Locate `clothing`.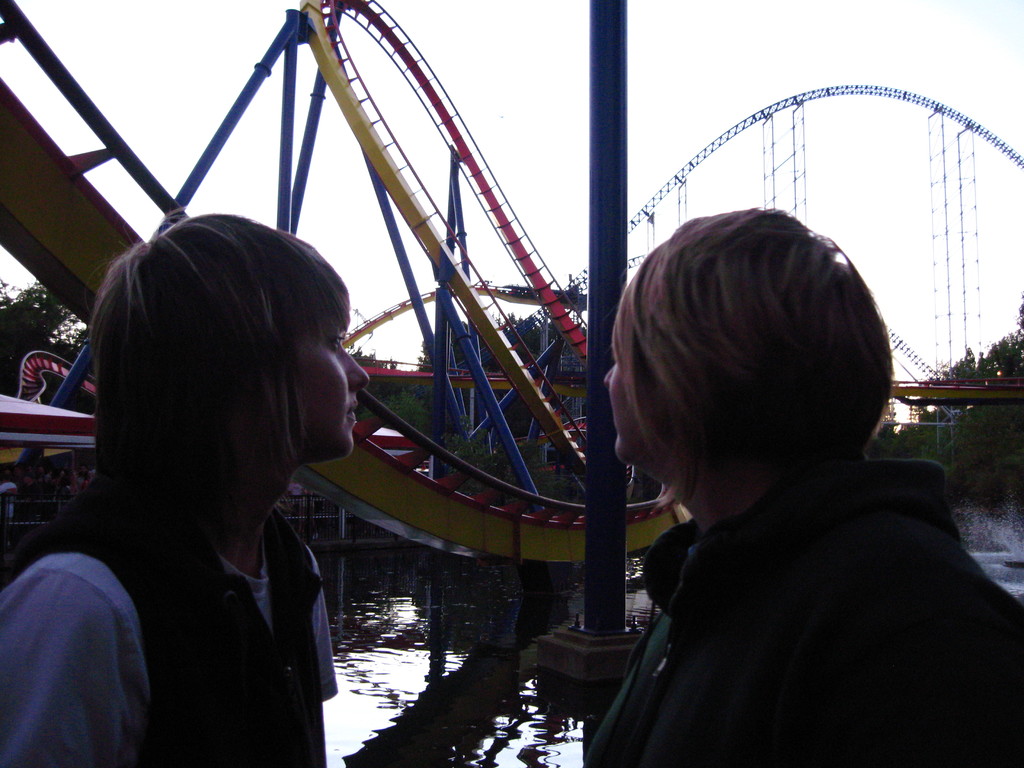
Bounding box: box=[0, 474, 335, 767].
